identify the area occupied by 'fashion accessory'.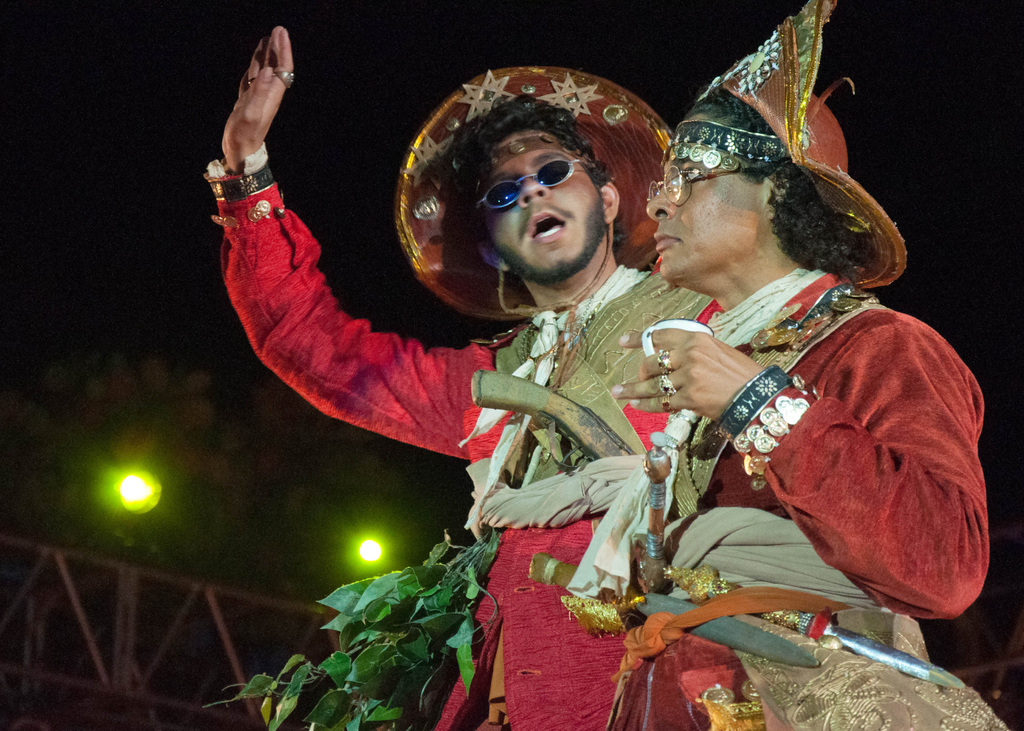
Area: Rect(396, 62, 675, 324).
